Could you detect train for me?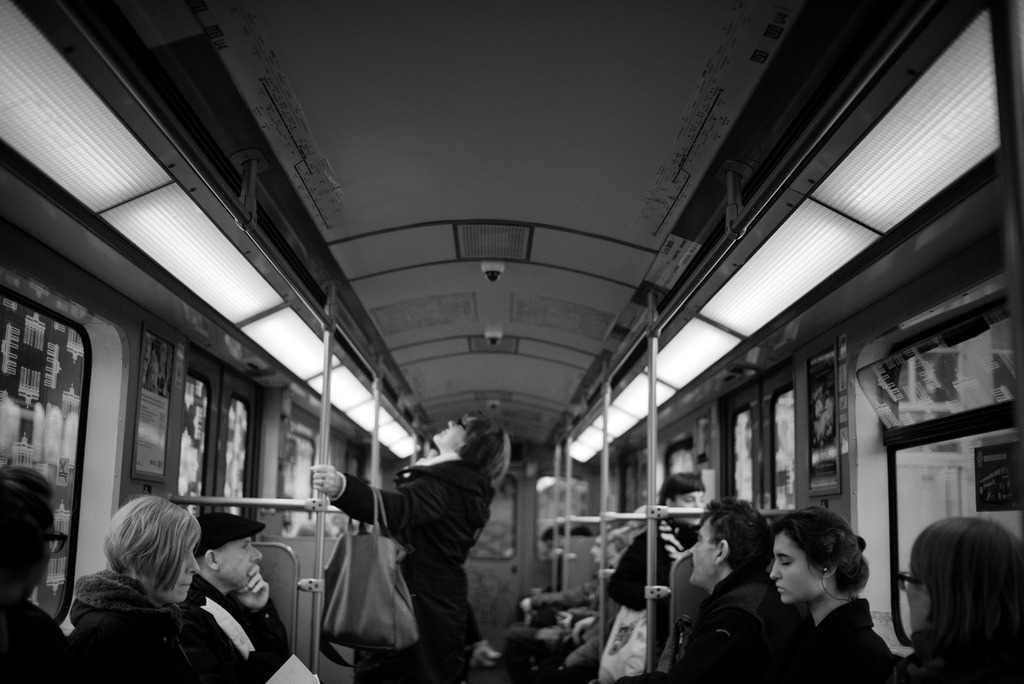
Detection result: {"x1": 0, "y1": 0, "x2": 1023, "y2": 683}.
